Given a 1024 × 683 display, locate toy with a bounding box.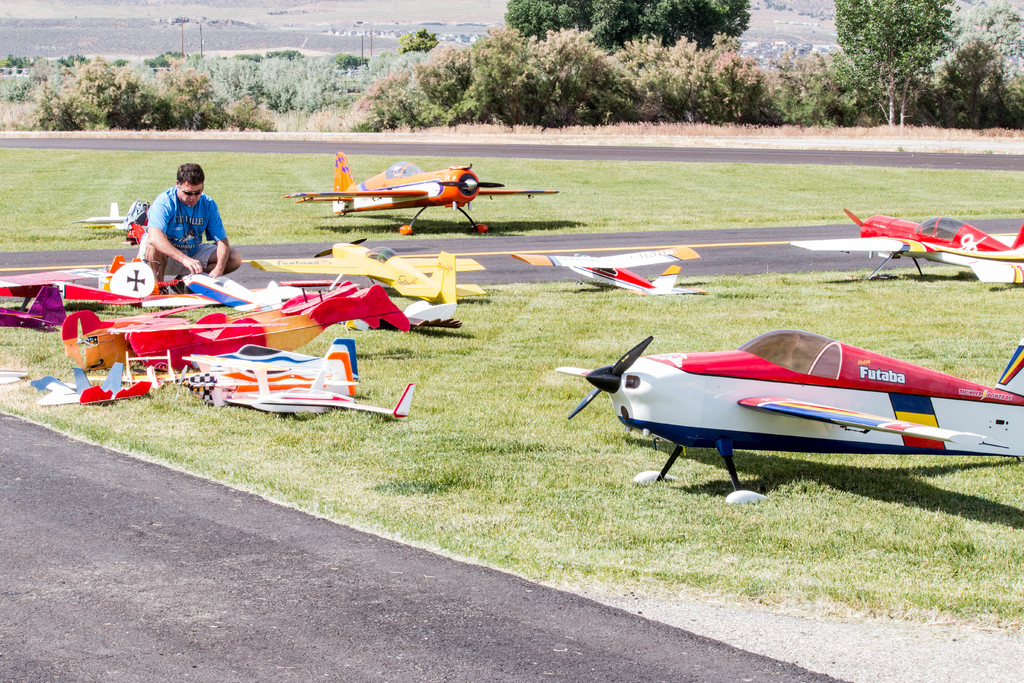
Located: [72, 199, 150, 233].
